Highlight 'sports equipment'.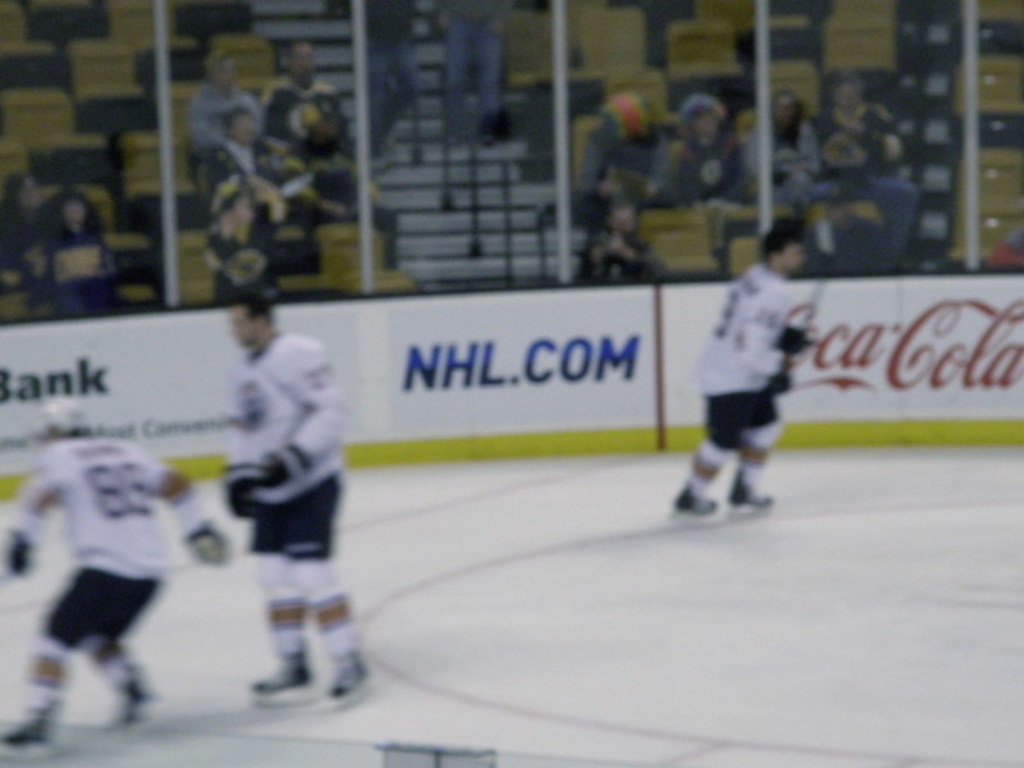
Highlighted region: x1=251 y1=646 x2=321 y2=709.
